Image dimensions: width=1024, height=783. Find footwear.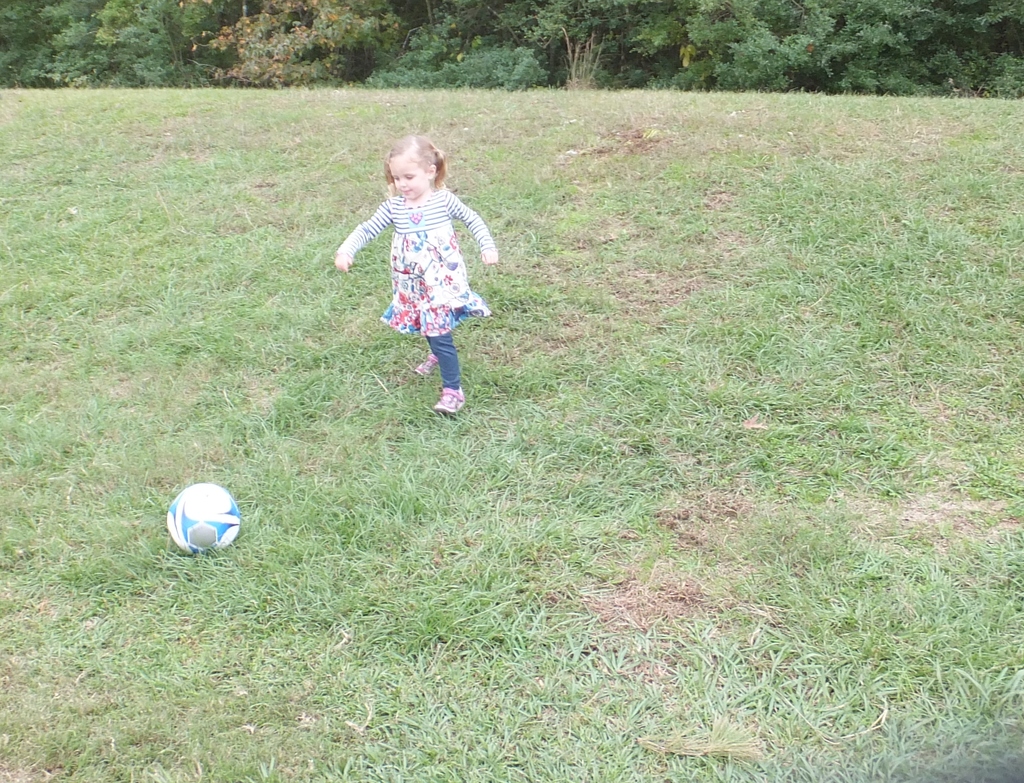
435 388 467 414.
